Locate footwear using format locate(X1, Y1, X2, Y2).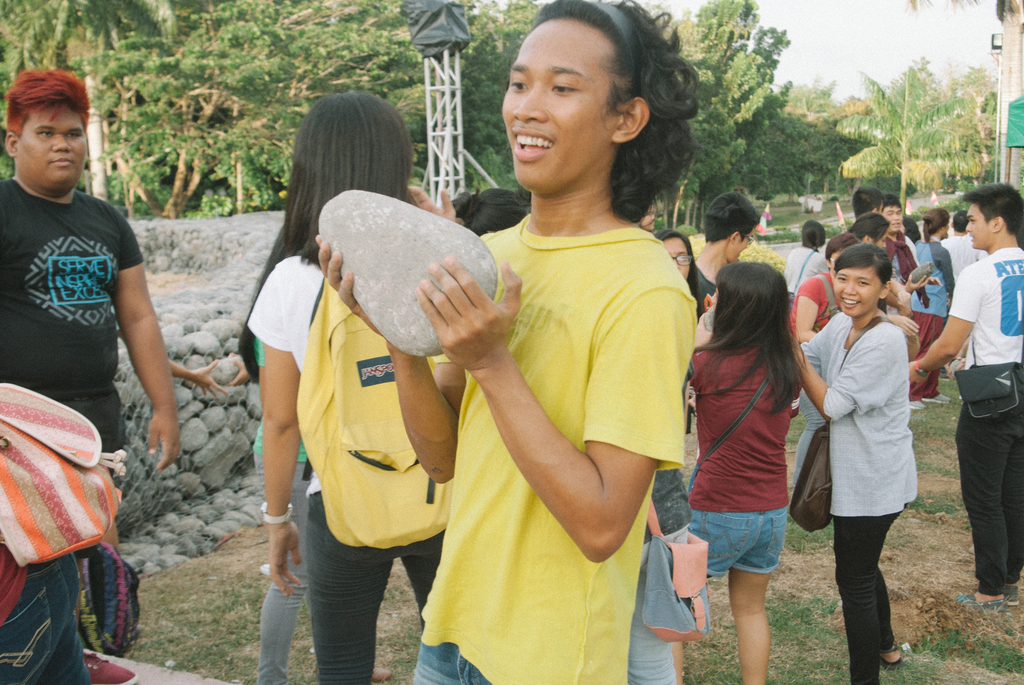
locate(956, 588, 1007, 613).
